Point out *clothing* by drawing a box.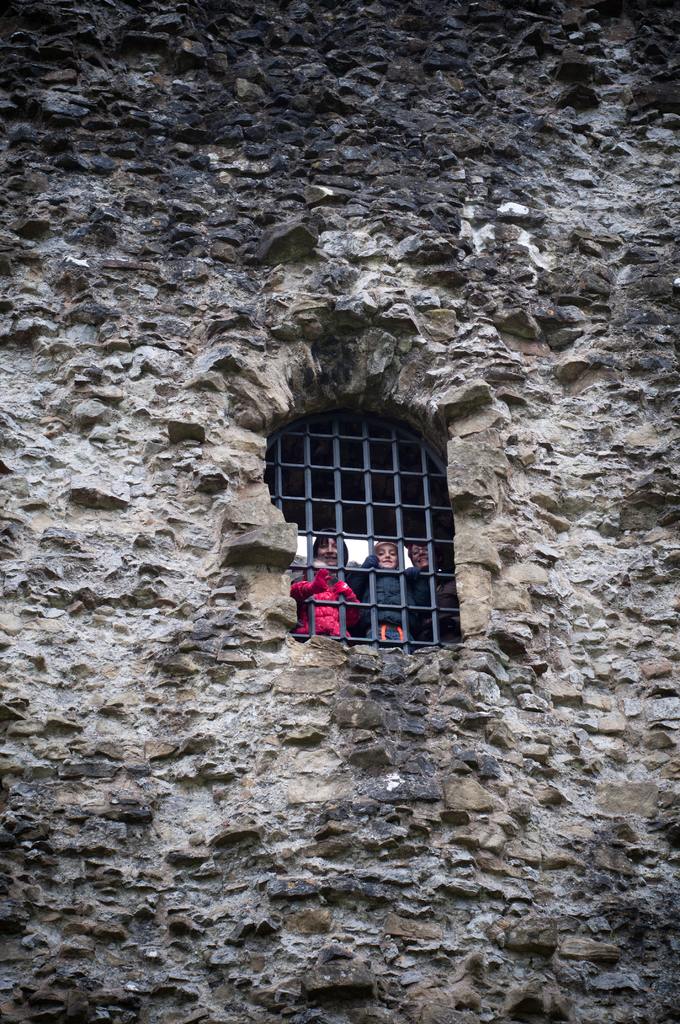
<region>293, 569, 361, 641</region>.
